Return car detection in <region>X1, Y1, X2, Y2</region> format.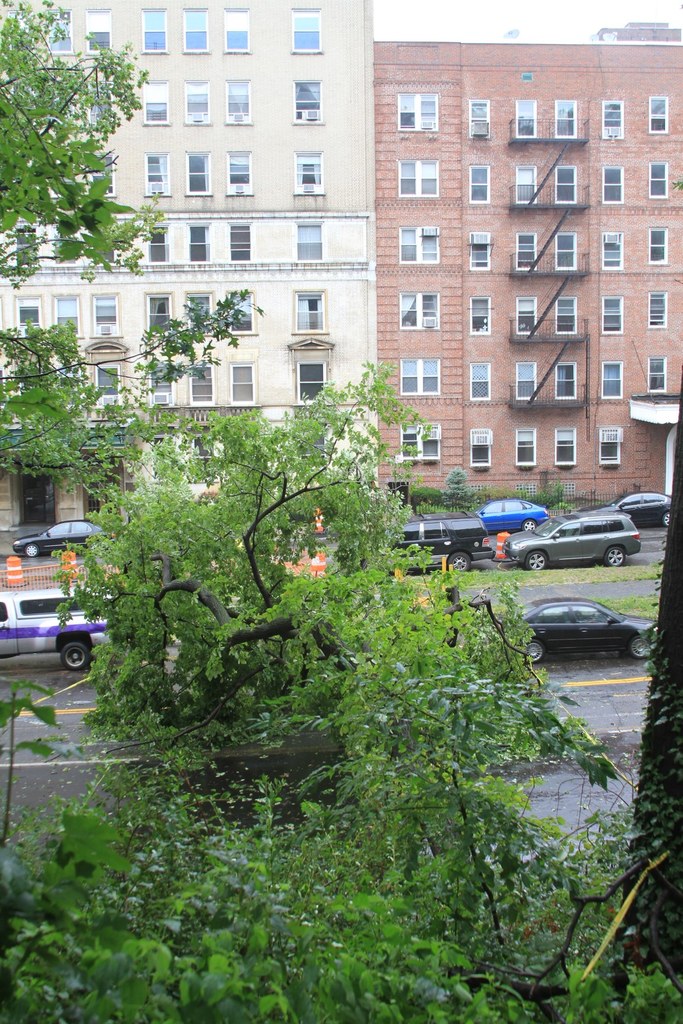
<region>476, 498, 554, 533</region>.
